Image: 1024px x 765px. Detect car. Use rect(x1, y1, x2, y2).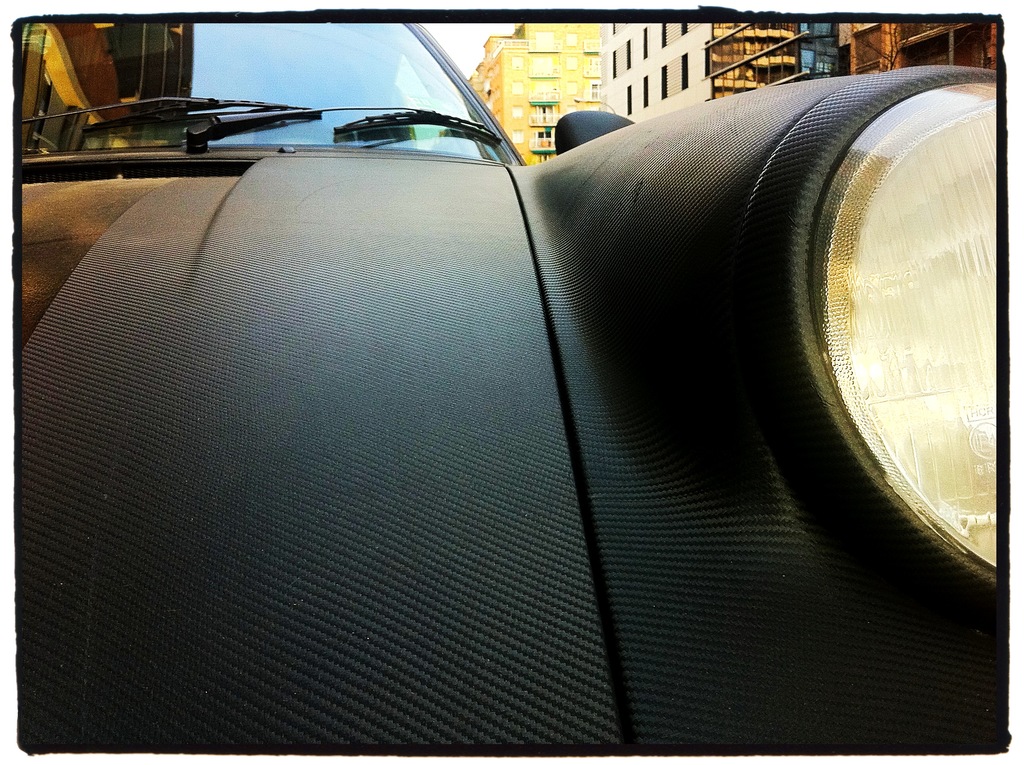
rect(10, 10, 997, 758).
